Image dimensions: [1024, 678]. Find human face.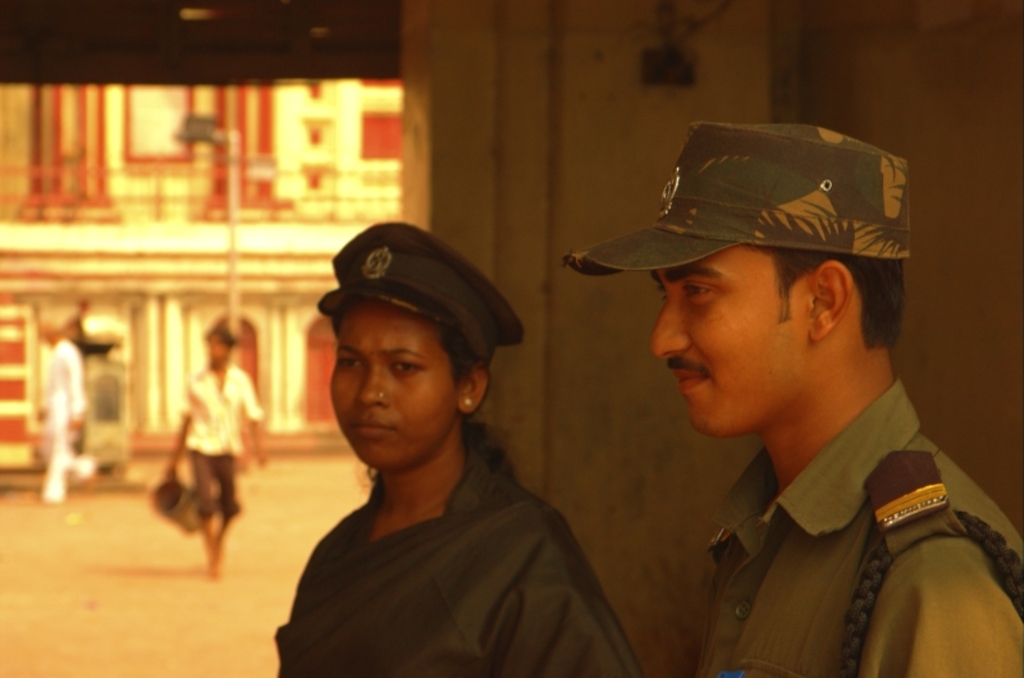
l=652, t=253, r=812, b=438.
